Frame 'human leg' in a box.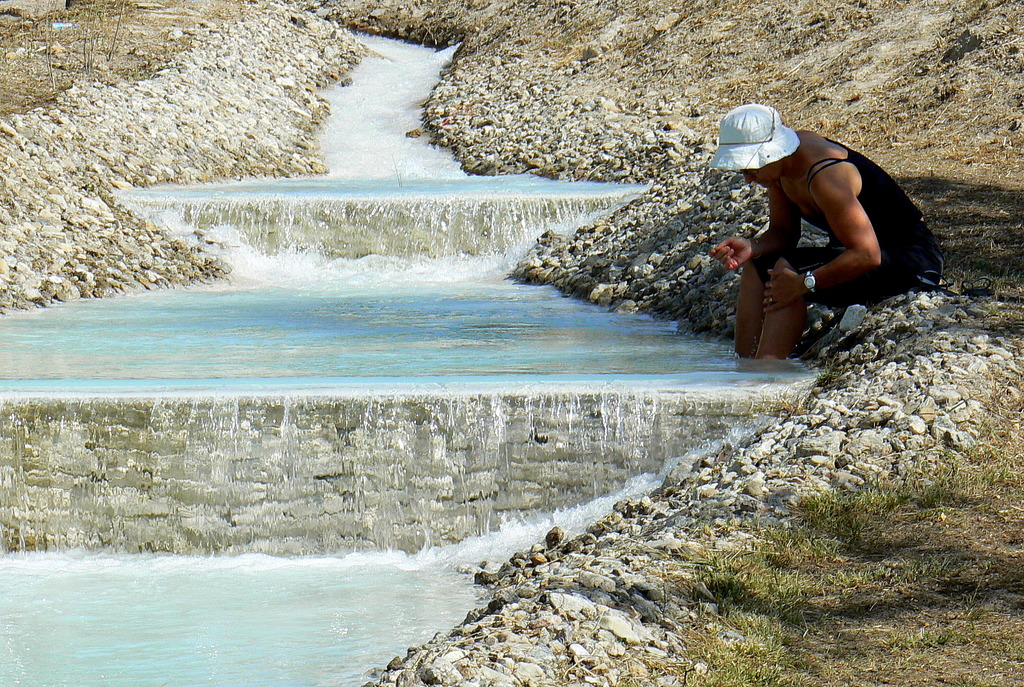
bbox=[755, 250, 949, 361].
